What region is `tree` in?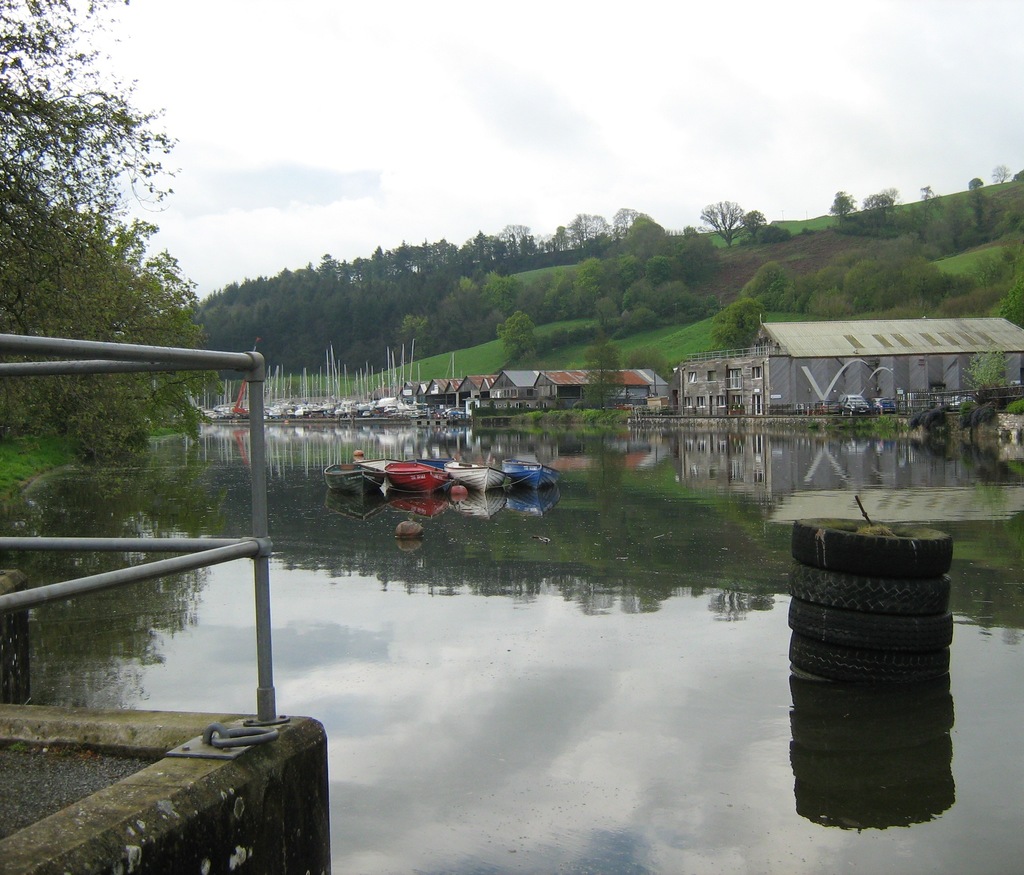
765/218/791/245.
